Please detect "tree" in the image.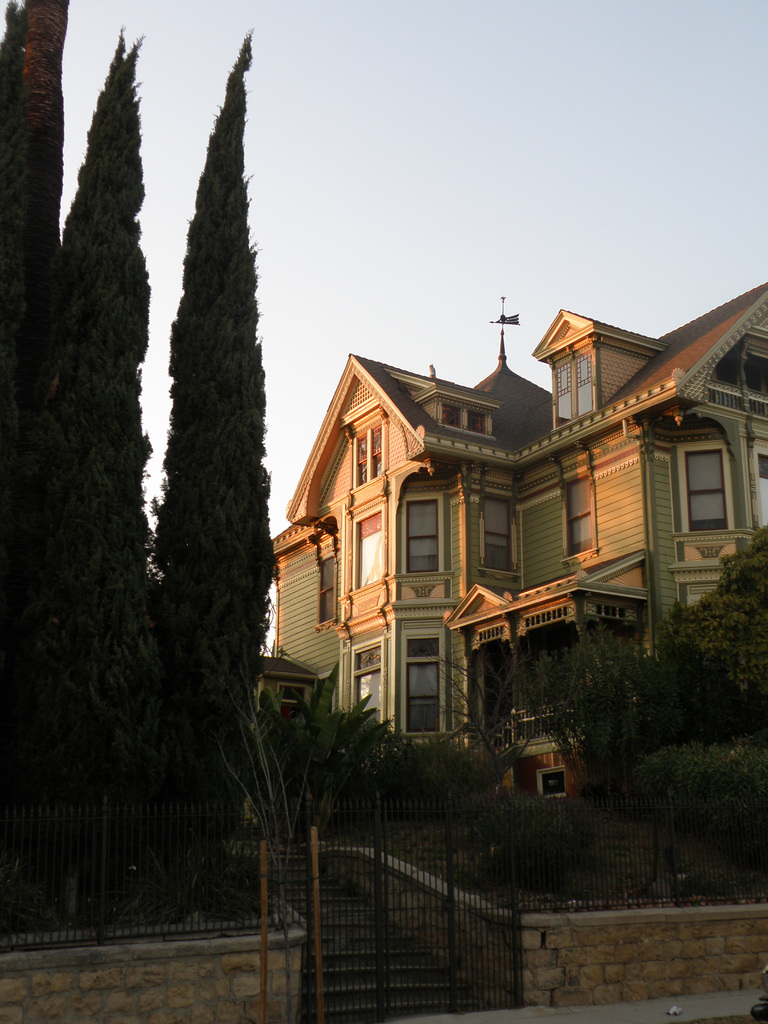
{"left": 522, "top": 632, "right": 648, "bottom": 783}.
